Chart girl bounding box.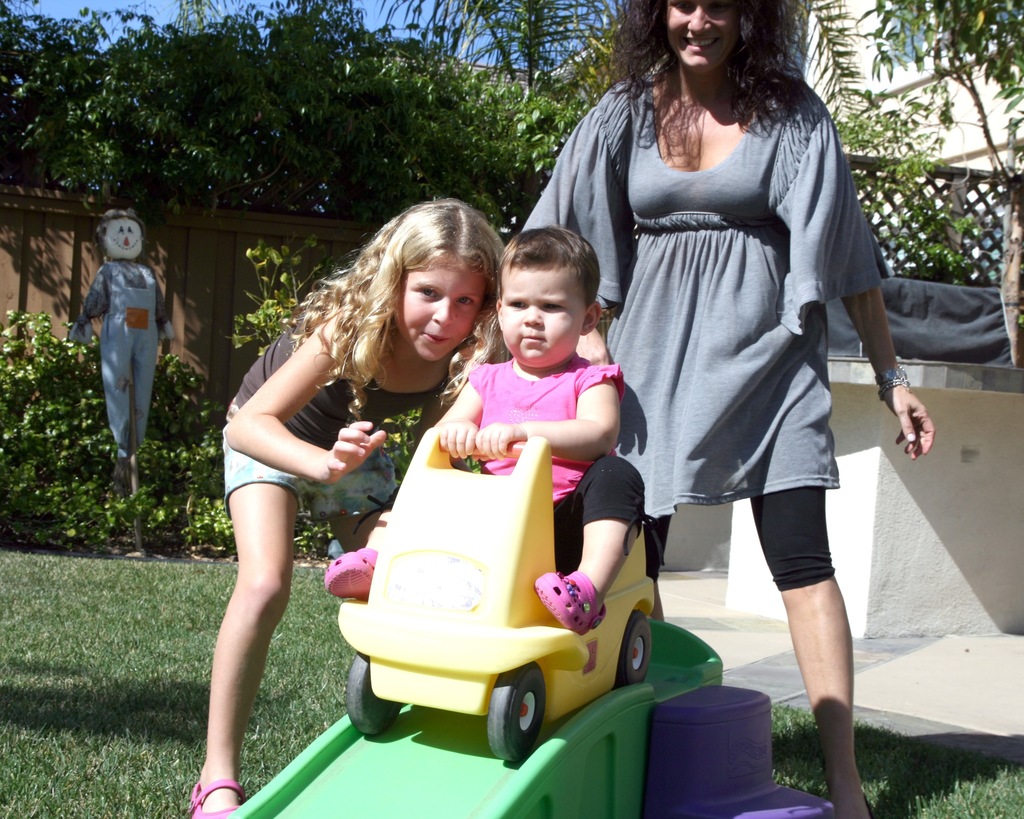
Charted: (left=189, top=200, right=506, bottom=818).
